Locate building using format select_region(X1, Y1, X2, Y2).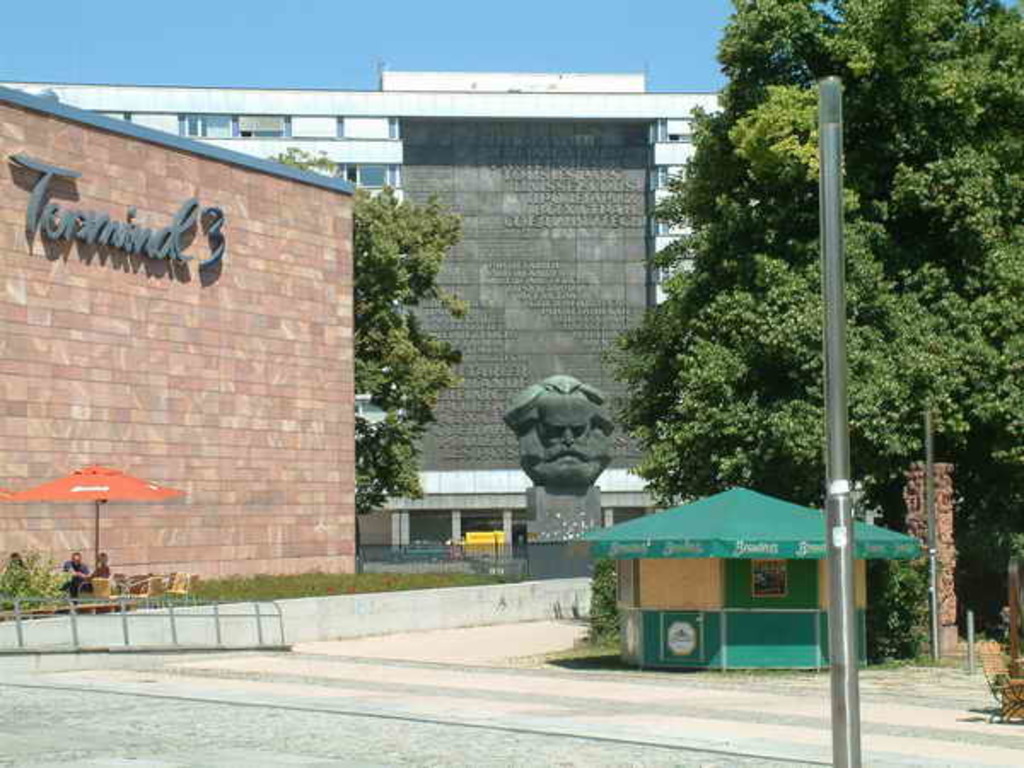
select_region(0, 72, 739, 567).
